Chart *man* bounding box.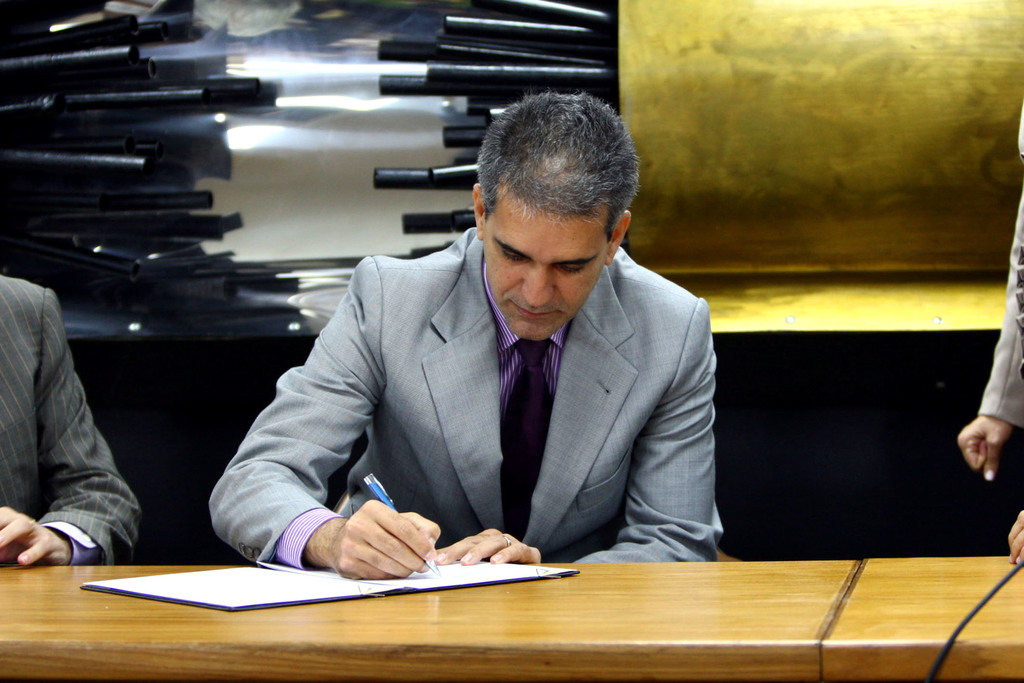
Charted: x1=234, y1=94, x2=684, y2=575.
